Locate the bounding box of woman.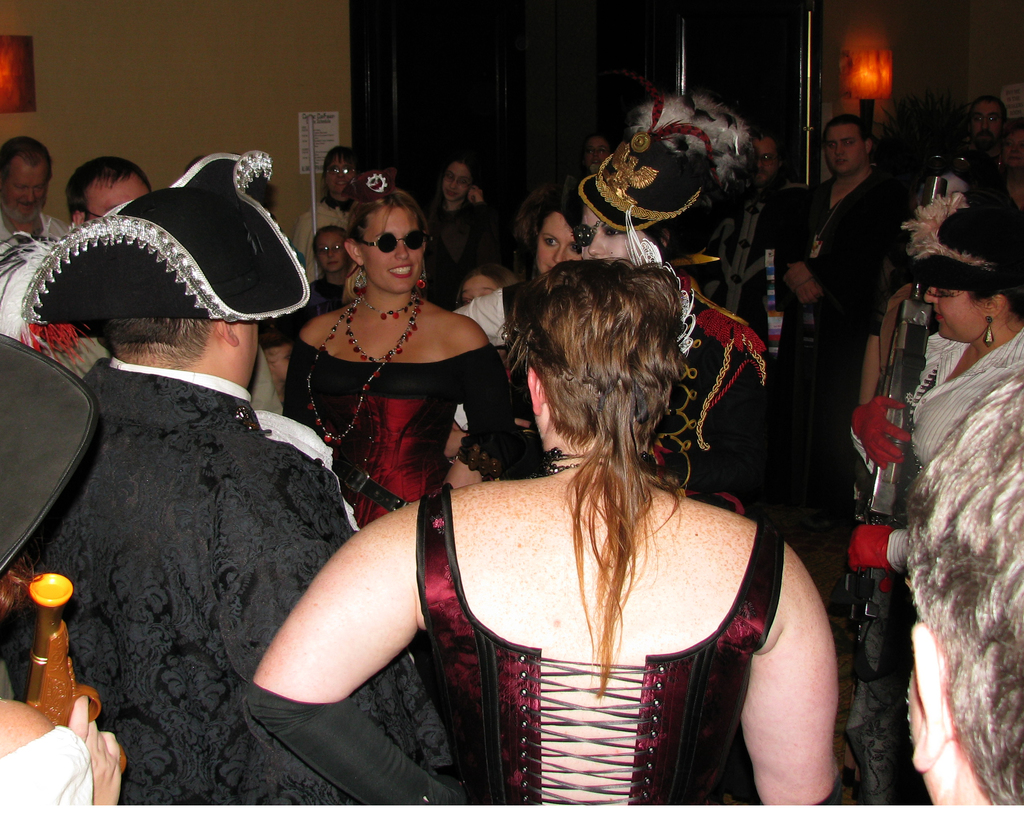
Bounding box: <bbox>274, 175, 500, 548</bbox>.
